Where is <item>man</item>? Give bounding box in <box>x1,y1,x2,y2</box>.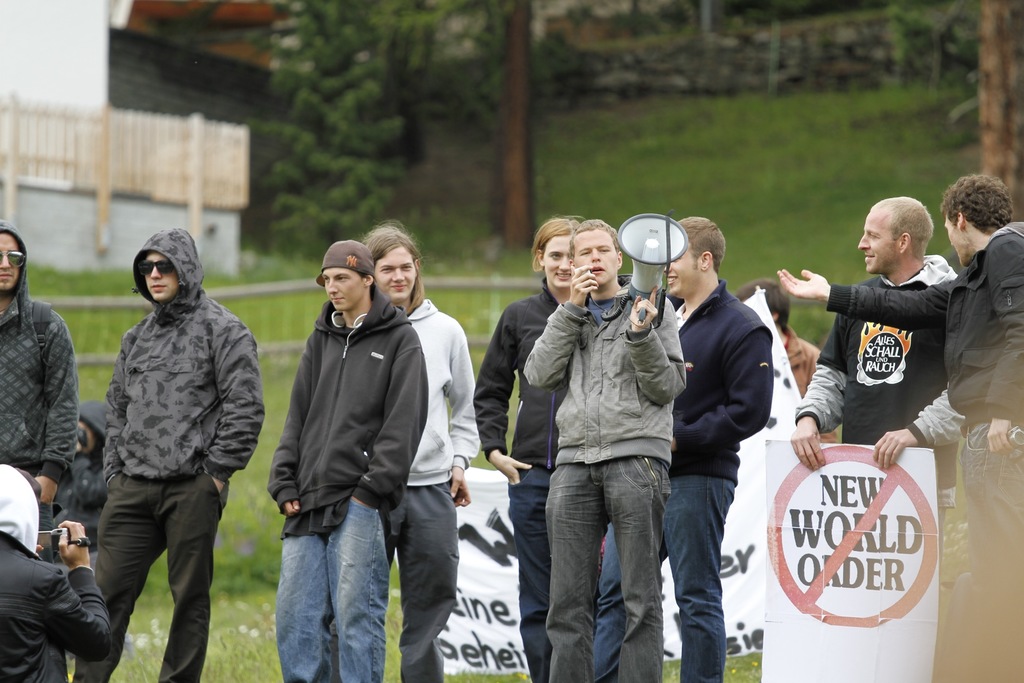
<box>474,213,579,682</box>.
